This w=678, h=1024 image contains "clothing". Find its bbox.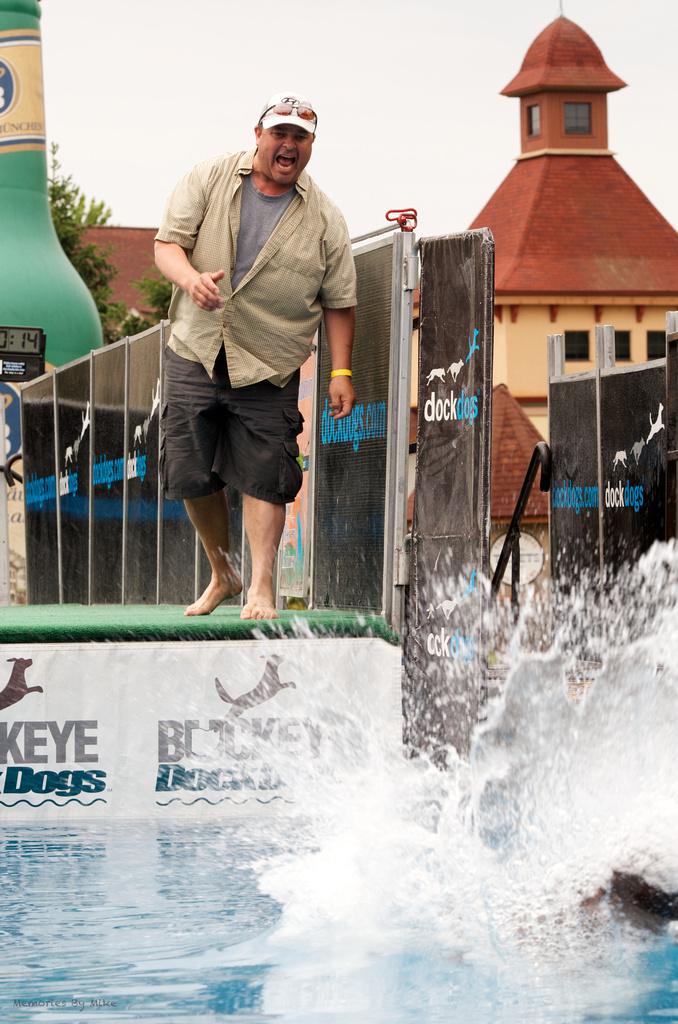
detection(167, 349, 310, 510).
